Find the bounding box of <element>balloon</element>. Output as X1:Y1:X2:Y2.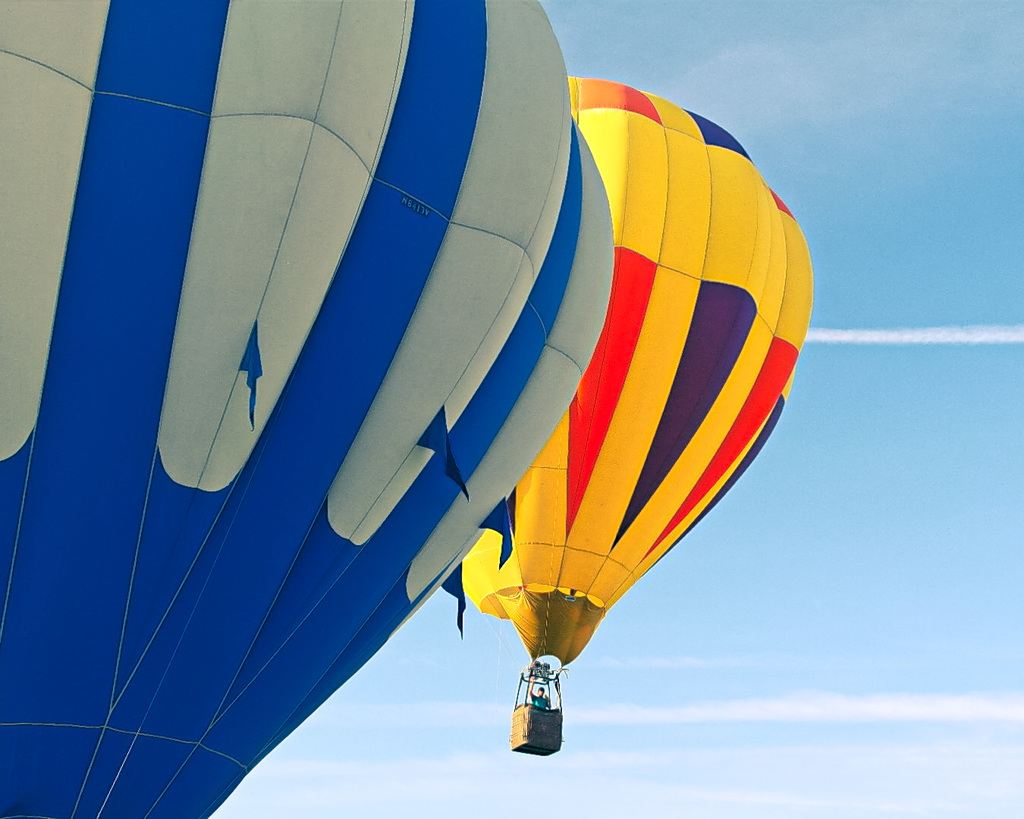
0:0:612:818.
